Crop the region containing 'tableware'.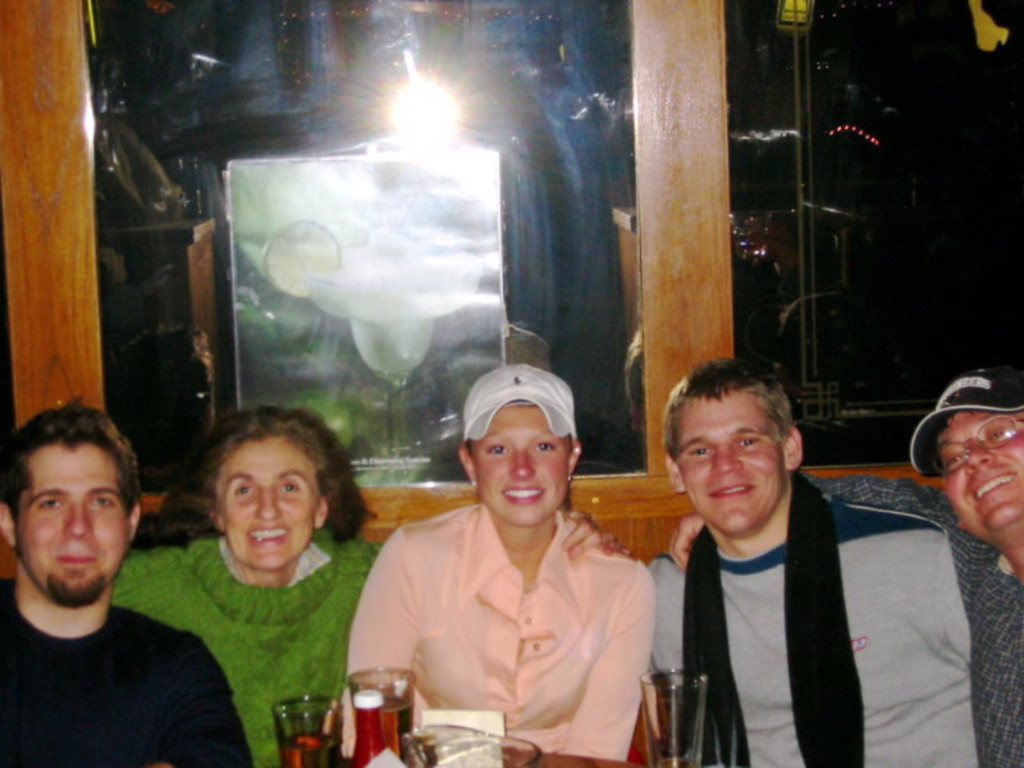
Crop region: locate(342, 663, 425, 767).
